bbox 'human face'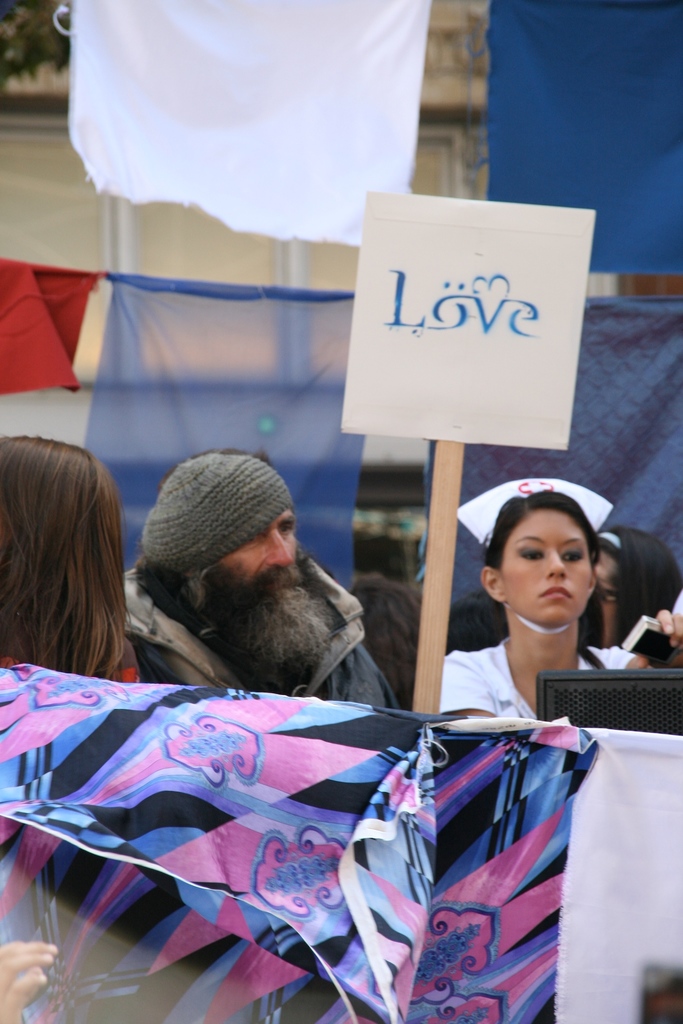
218/503/299/594
